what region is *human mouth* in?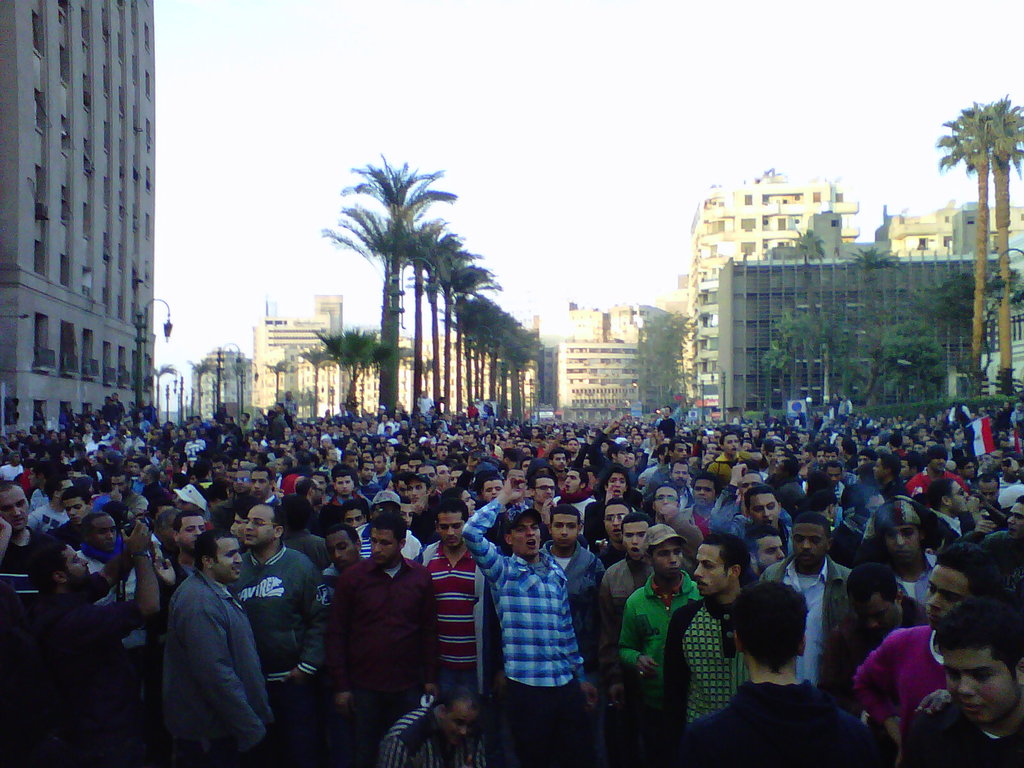
detection(963, 699, 988, 714).
